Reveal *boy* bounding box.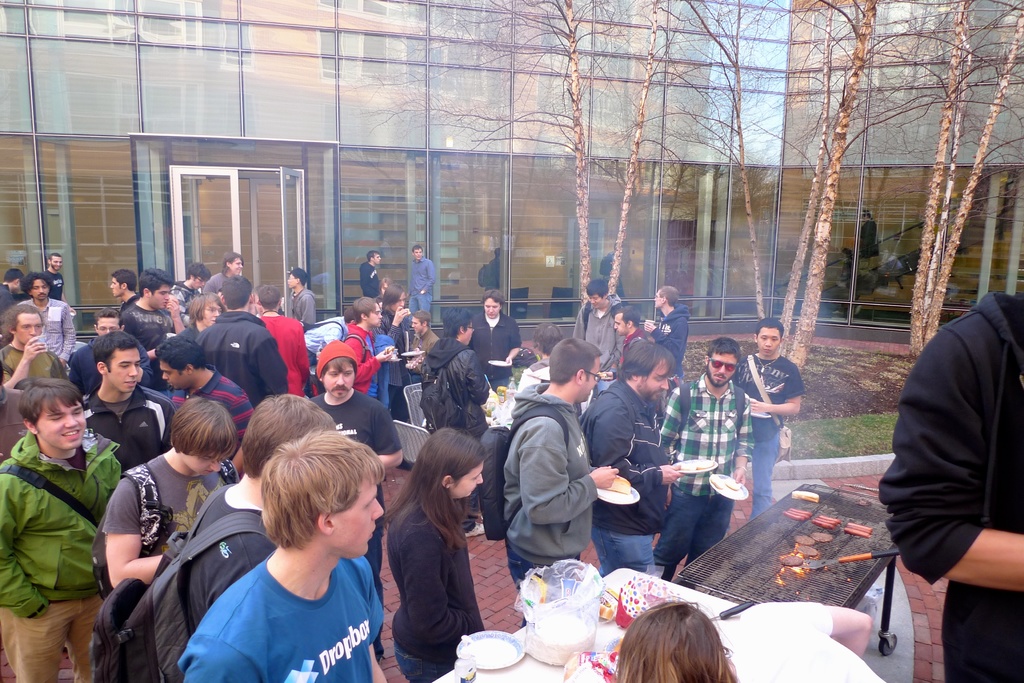
Revealed: [342, 299, 394, 393].
